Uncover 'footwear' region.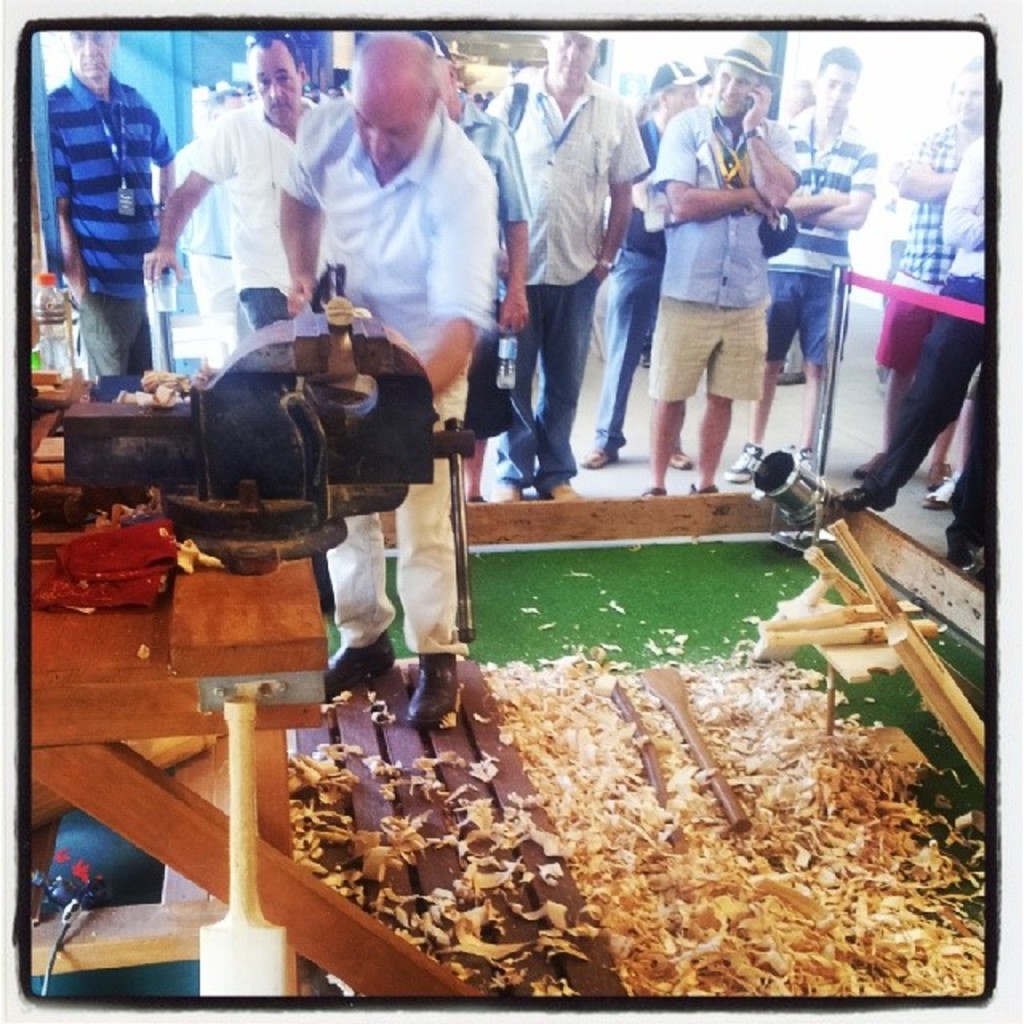
Uncovered: 627 483 664 499.
